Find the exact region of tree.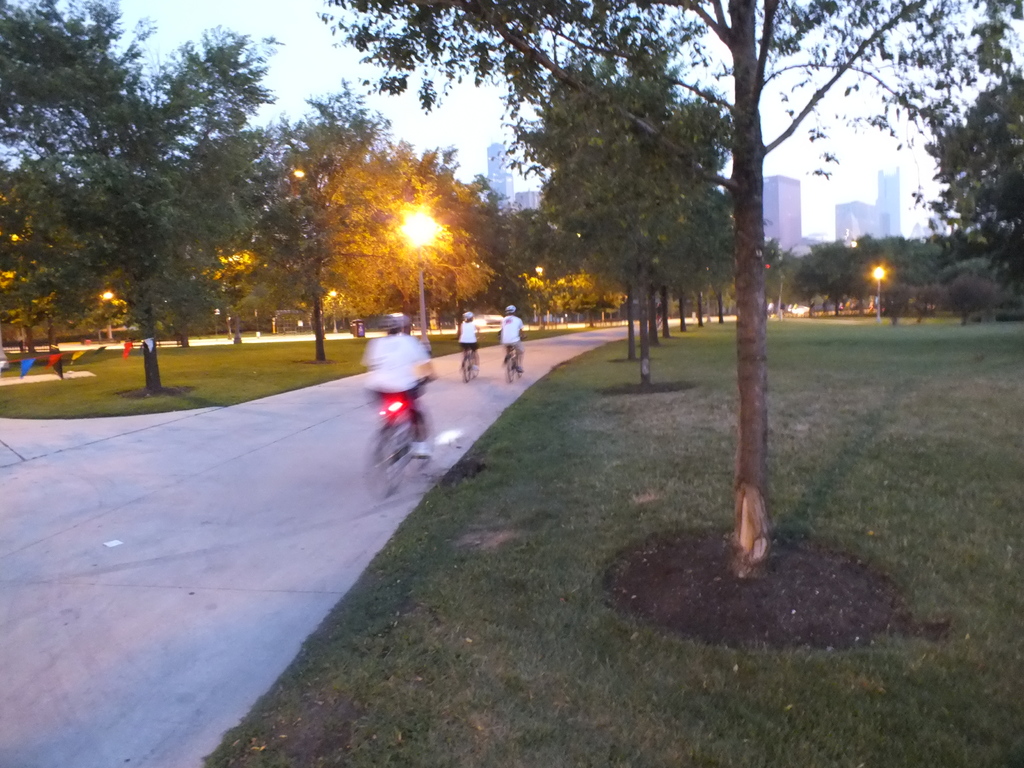
Exact region: <region>878, 233, 955, 327</region>.
